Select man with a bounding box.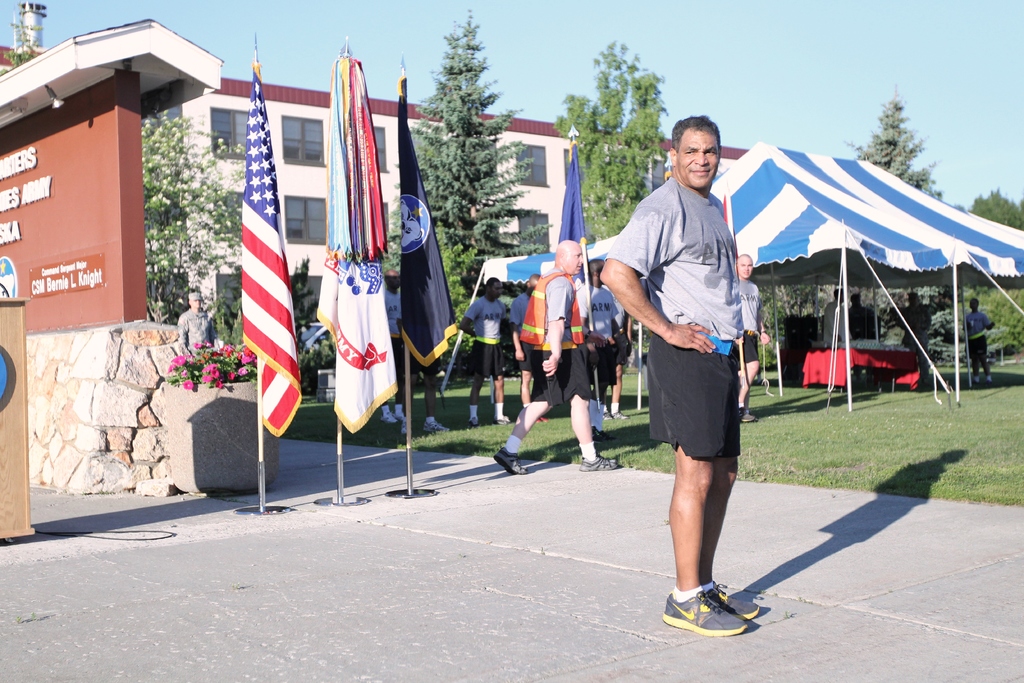
BBox(489, 233, 625, 469).
